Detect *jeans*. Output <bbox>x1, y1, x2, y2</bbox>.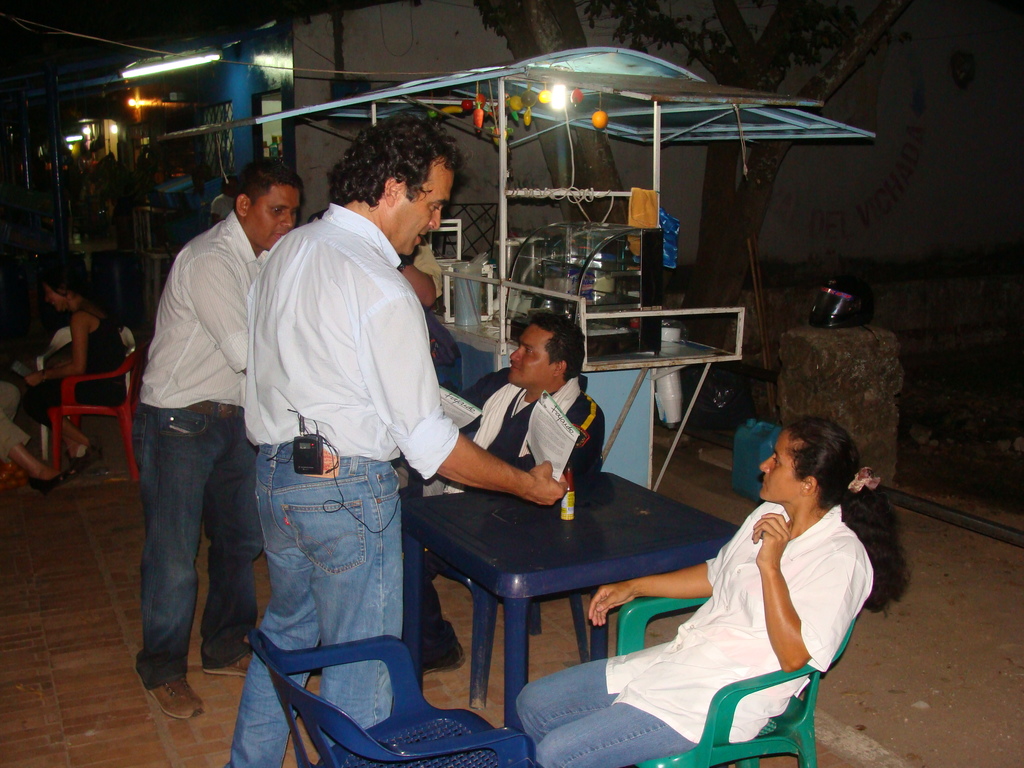
<bbox>227, 444, 403, 767</bbox>.
